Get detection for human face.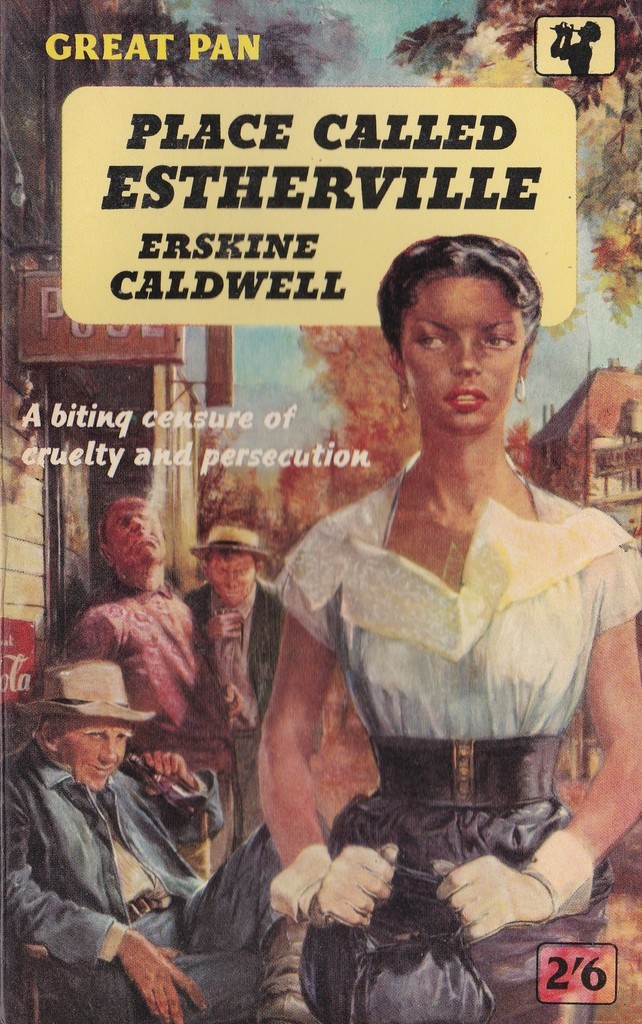
Detection: box(103, 491, 169, 568).
